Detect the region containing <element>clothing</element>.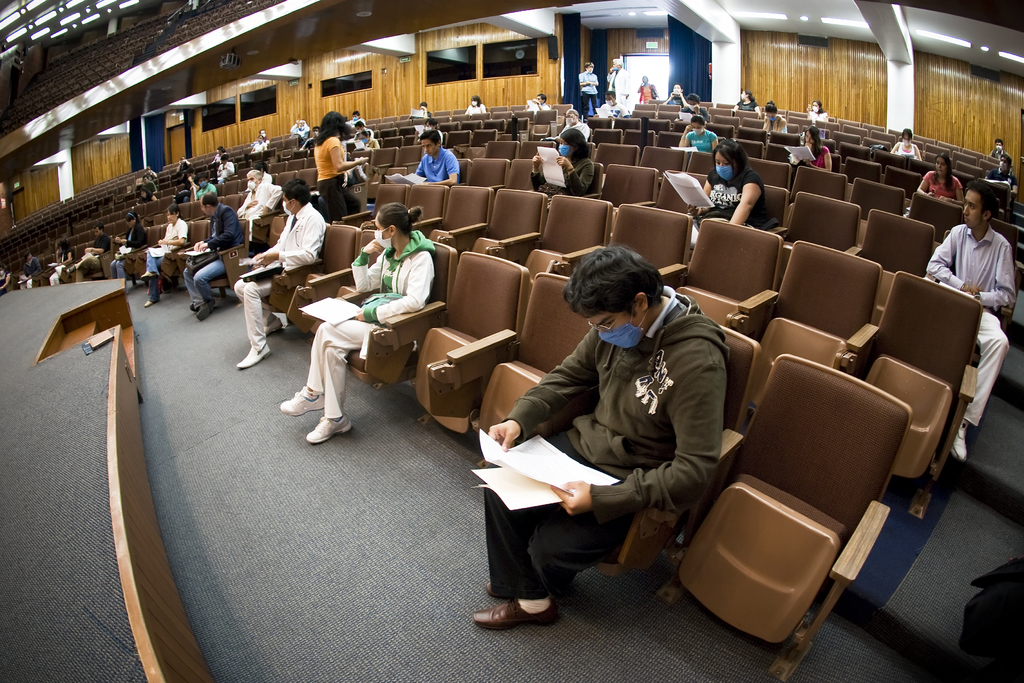
(x1=531, y1=152, x2=596, y2=191).
